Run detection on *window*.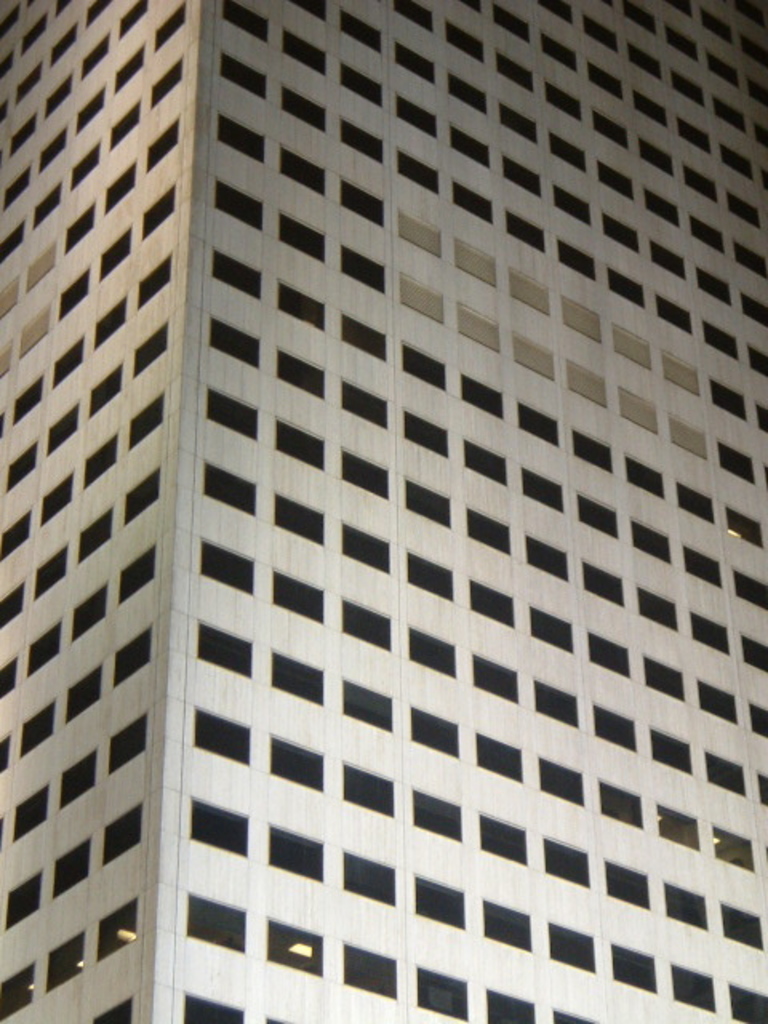
Result: rect(150, 56, 182, 109).
